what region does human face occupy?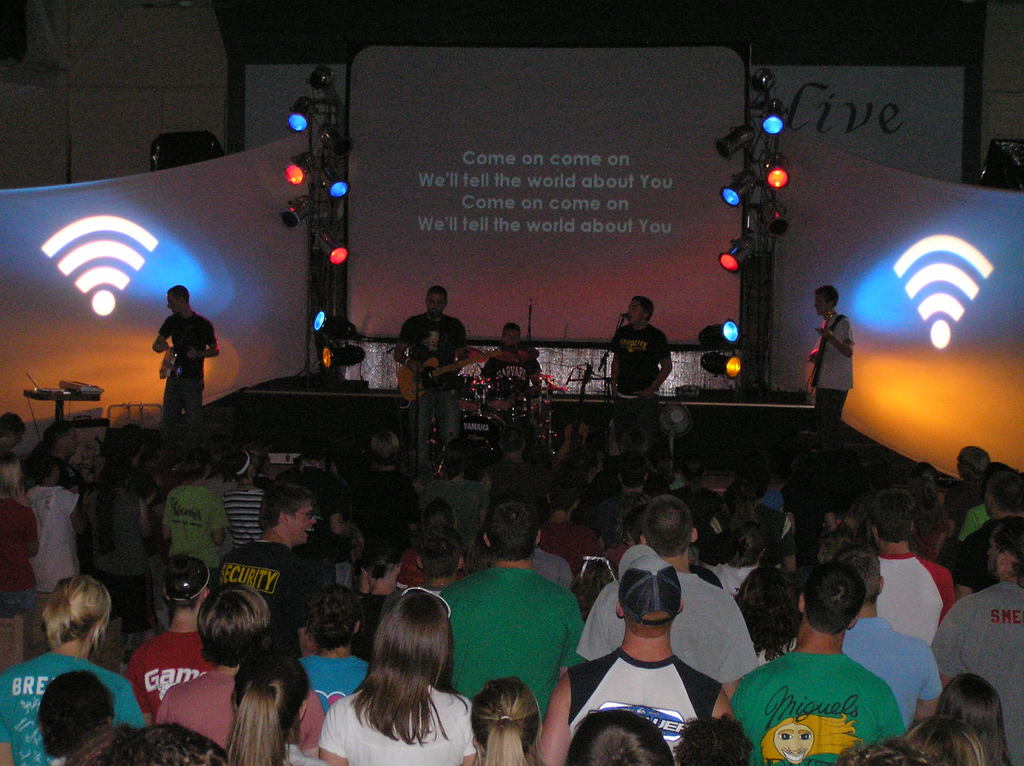
(left=166, top=290, right=182, bottom=314).
